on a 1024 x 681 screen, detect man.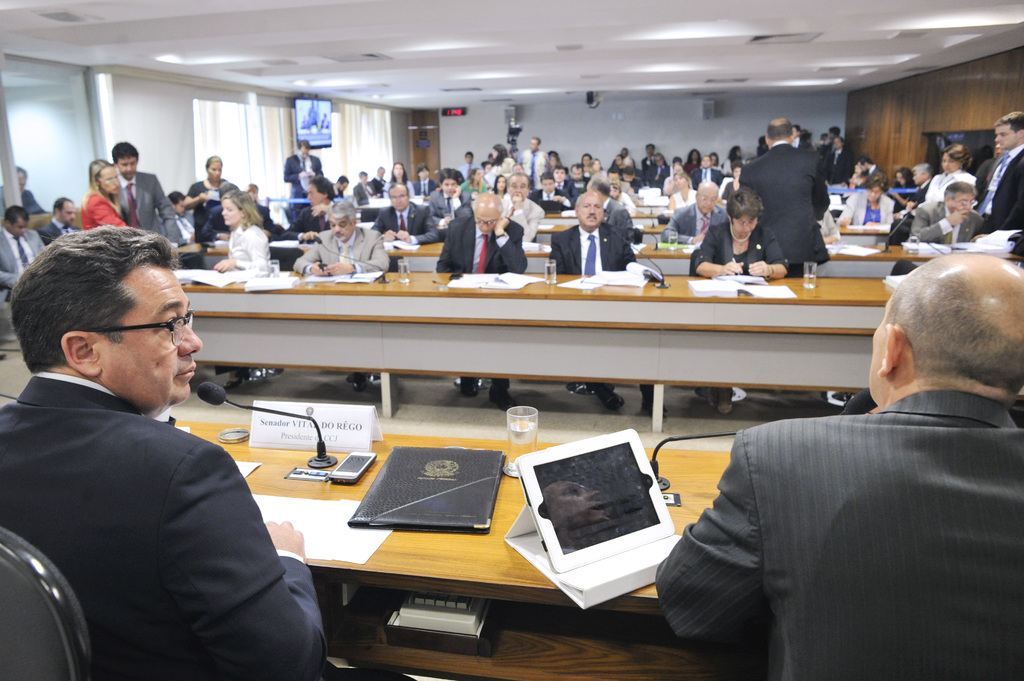
[740,118,831,281].
